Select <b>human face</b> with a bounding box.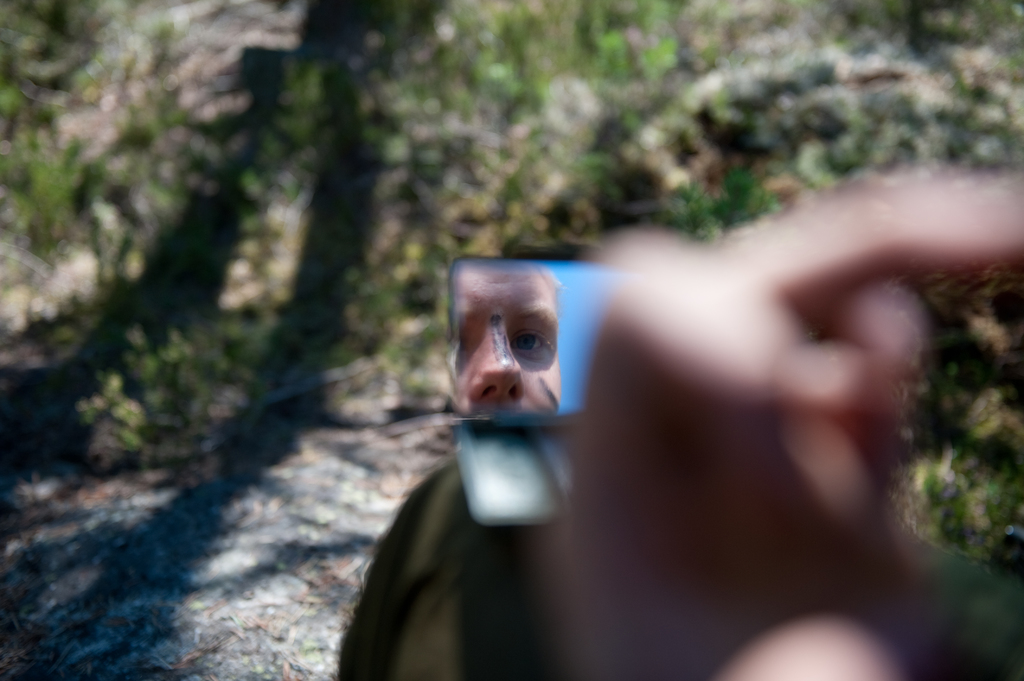
left=458, top=269, right=557, bottom=406.
